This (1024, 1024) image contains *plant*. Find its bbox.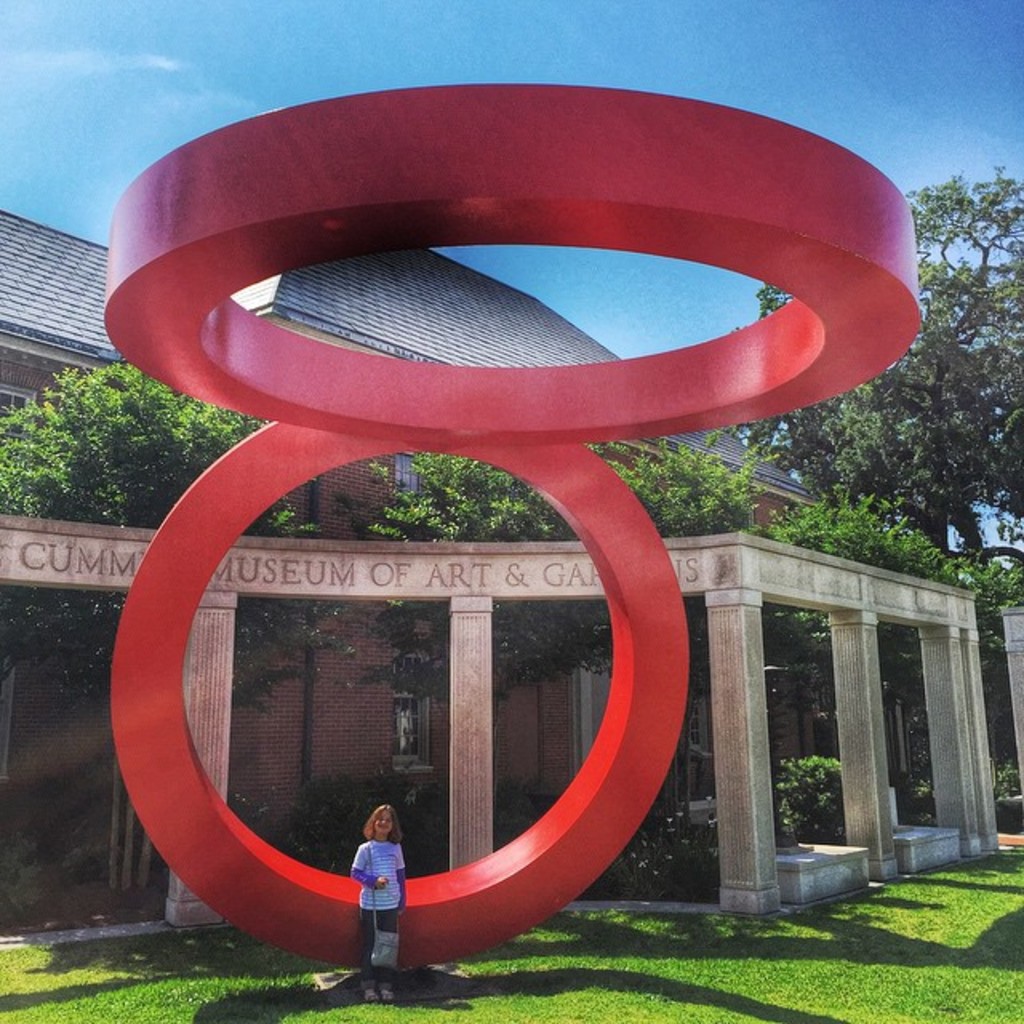
<region>376, 434, 790, 547</region>.
